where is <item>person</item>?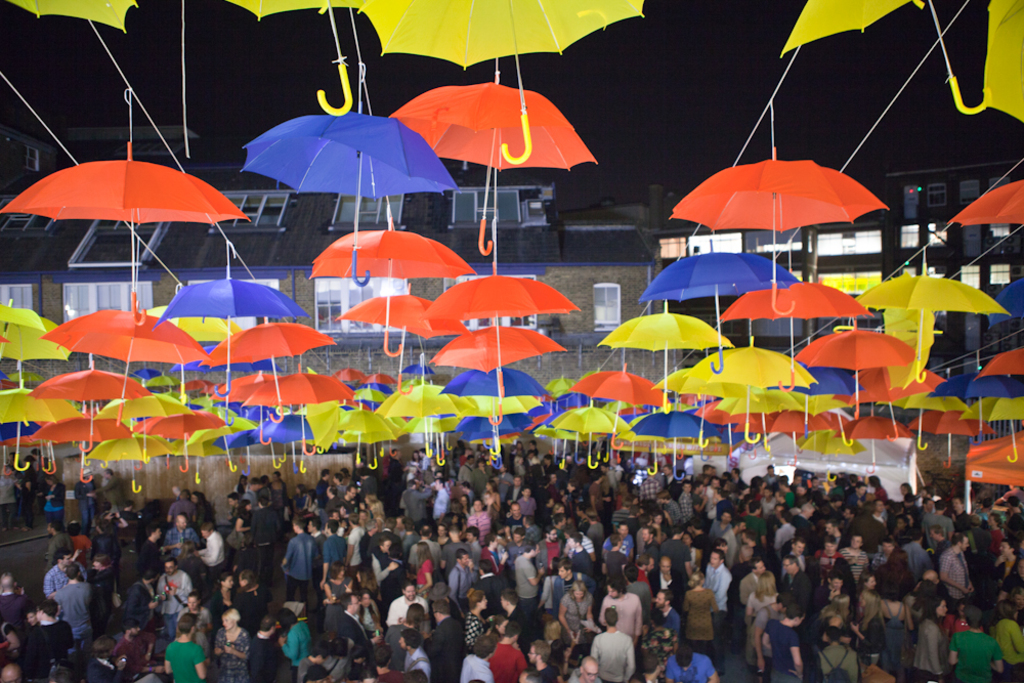
567,524,598,561.
